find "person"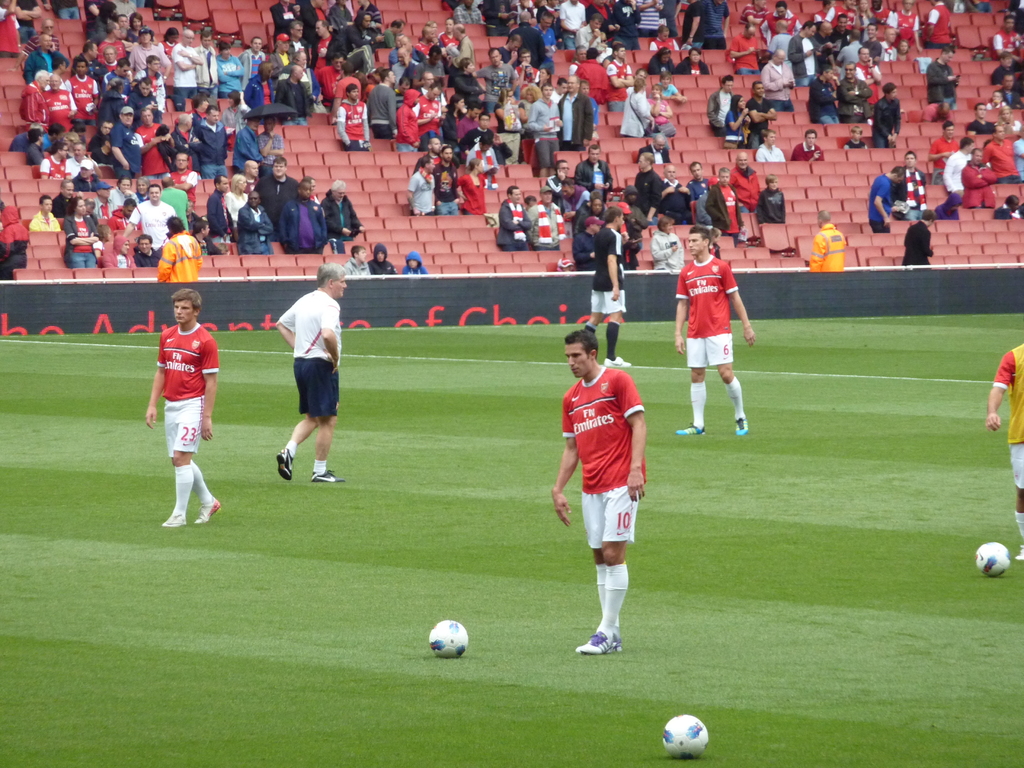
{"left": 129, "top": 182, "right": 177, "bottom": 251}
